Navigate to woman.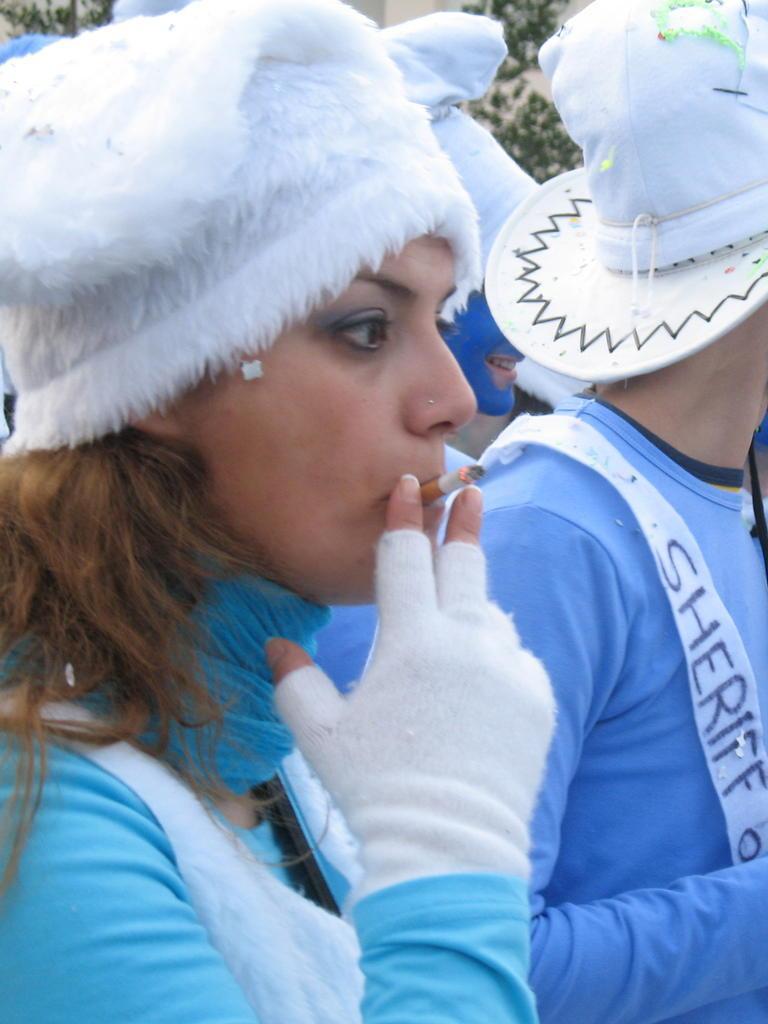
Navigation target: 0:0:555:1023.
